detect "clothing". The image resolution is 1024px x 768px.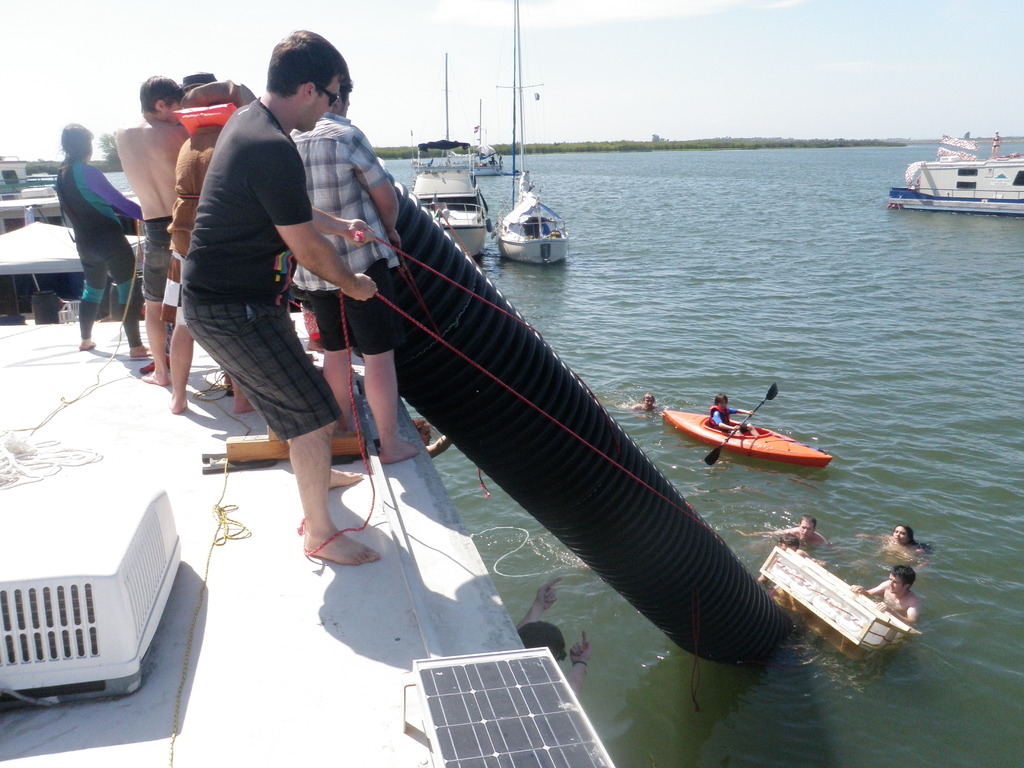
x1=287 y1=114 x2=407 y2=358.
